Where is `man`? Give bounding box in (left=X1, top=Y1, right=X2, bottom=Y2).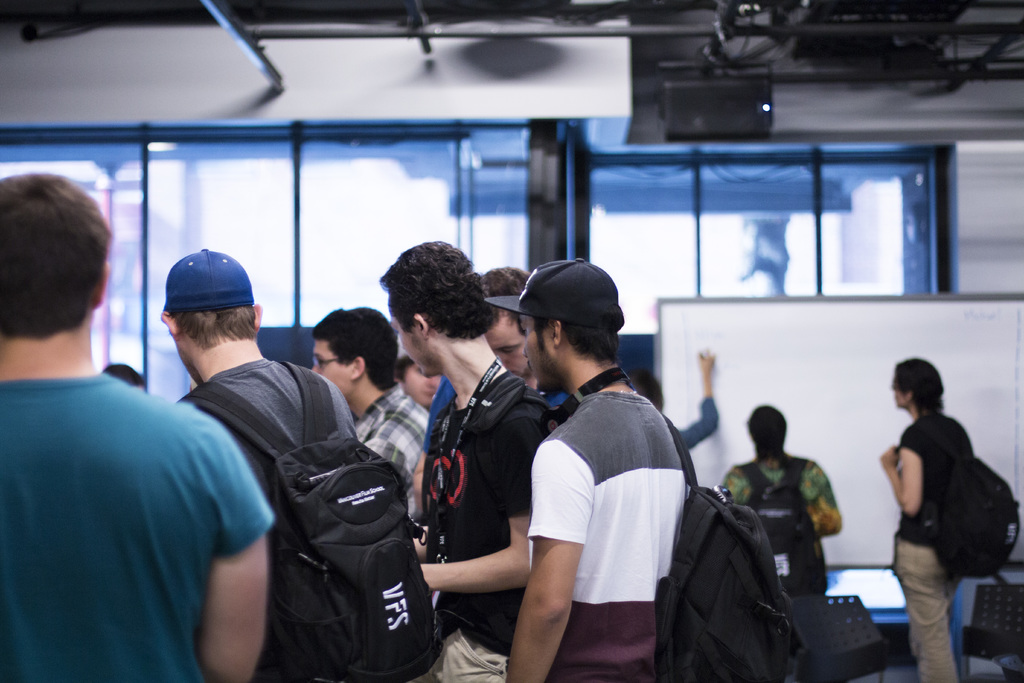
(left=376, top=238, right=554, bottom=682).
